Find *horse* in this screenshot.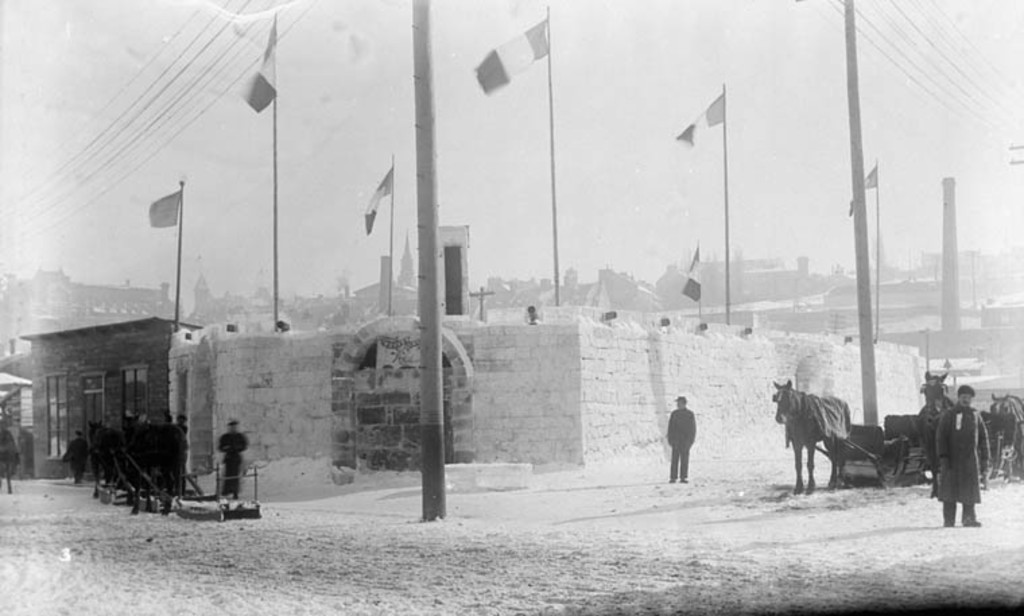
The bounding box for *horse* is l=84, t=418, r=124, b=501.
